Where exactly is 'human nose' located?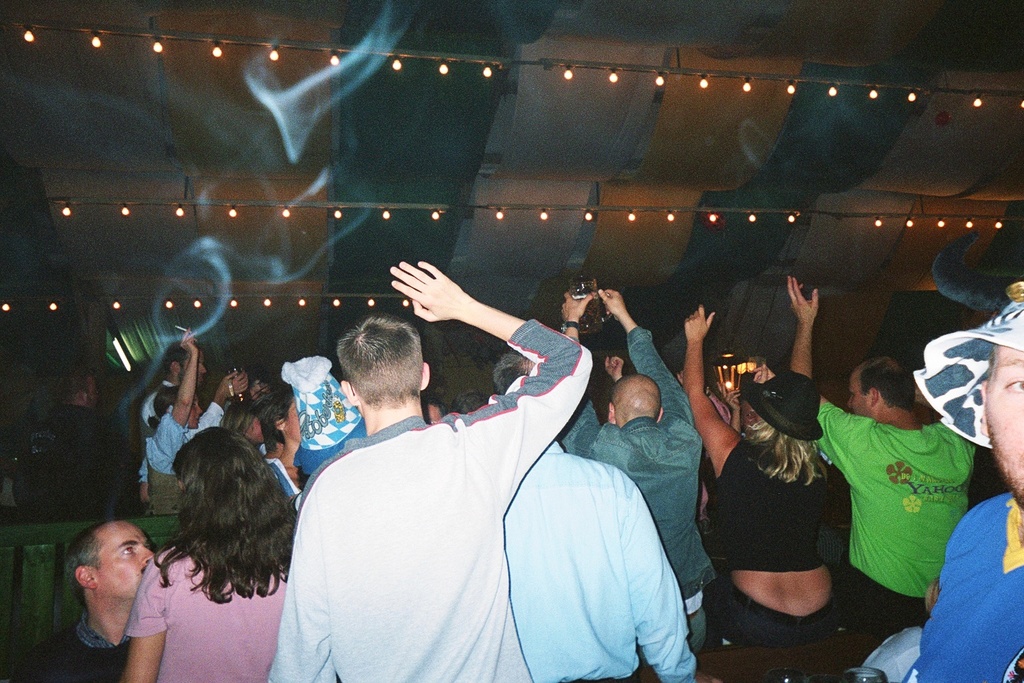
Its bounding box is Rect(199, 362, 210, 373).
